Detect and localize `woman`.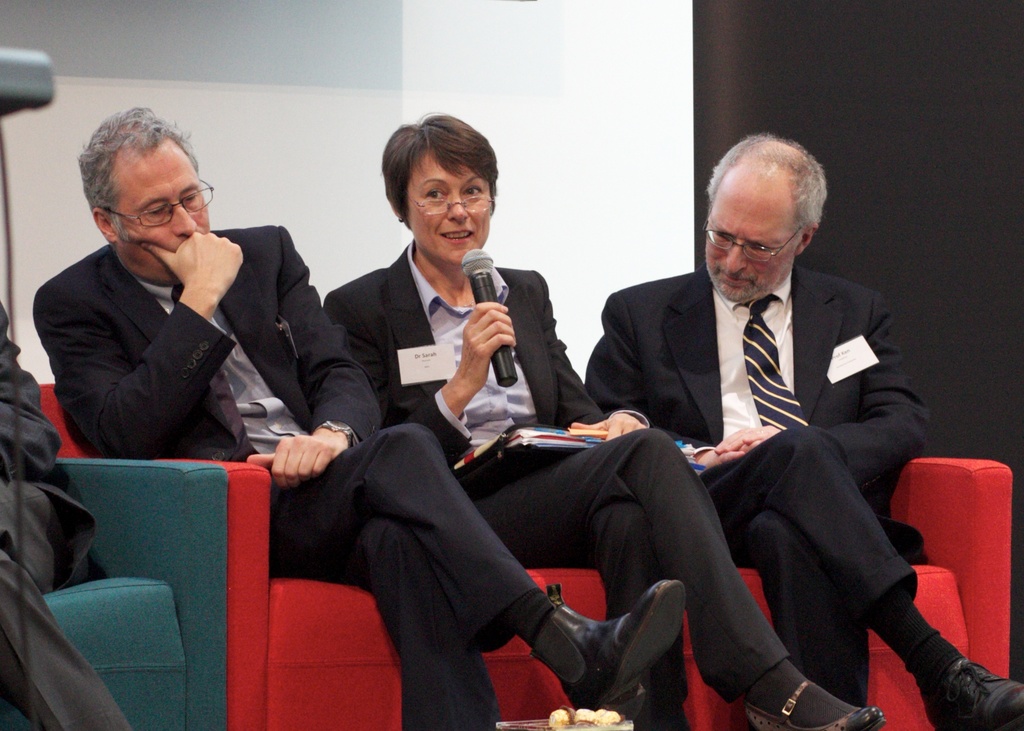
Localized at (x1=322, y1=110, x2=884, y2=730).
